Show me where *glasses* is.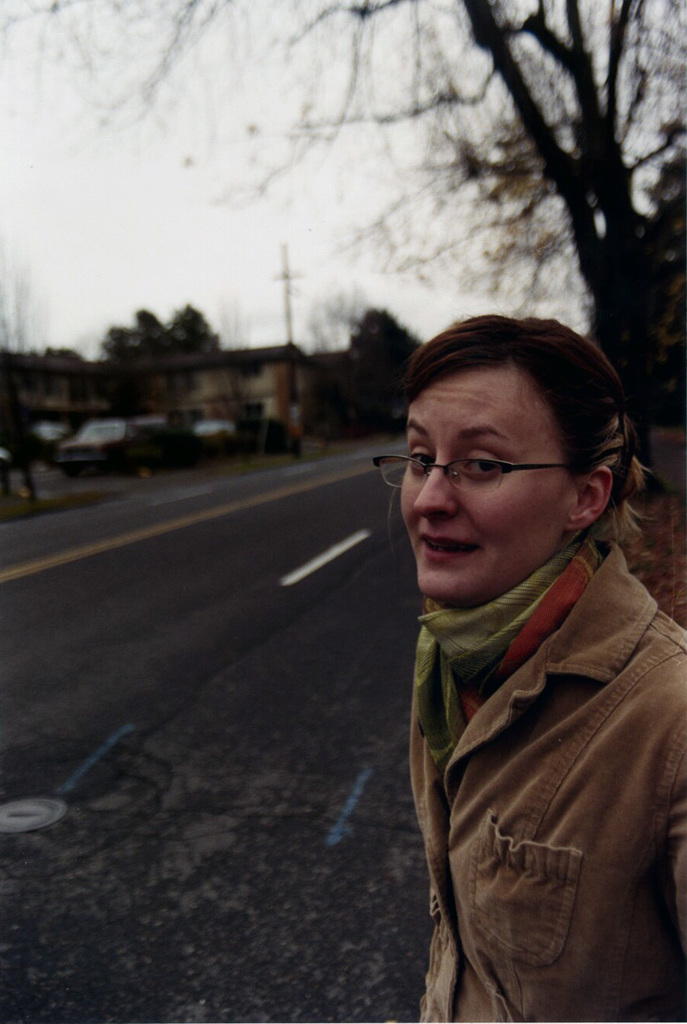
*glasses* is at l=373, t=452, r=591, b=495.
